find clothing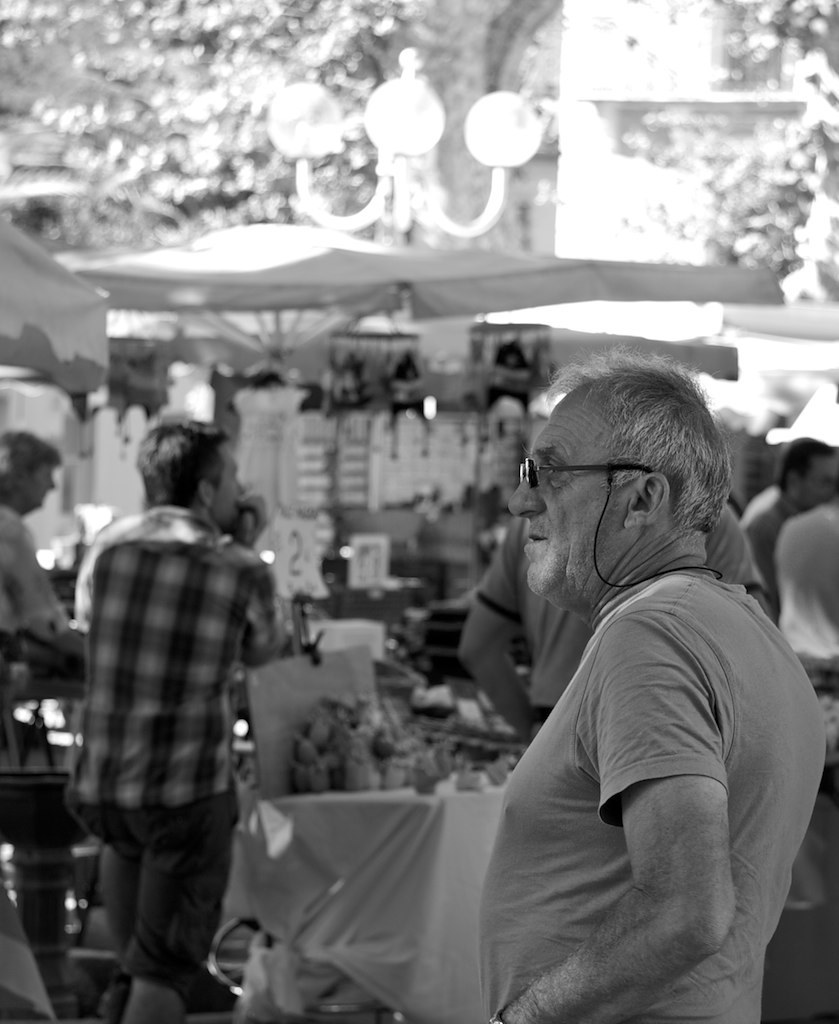
[left=740, top=478, right=800, bottom=625]
